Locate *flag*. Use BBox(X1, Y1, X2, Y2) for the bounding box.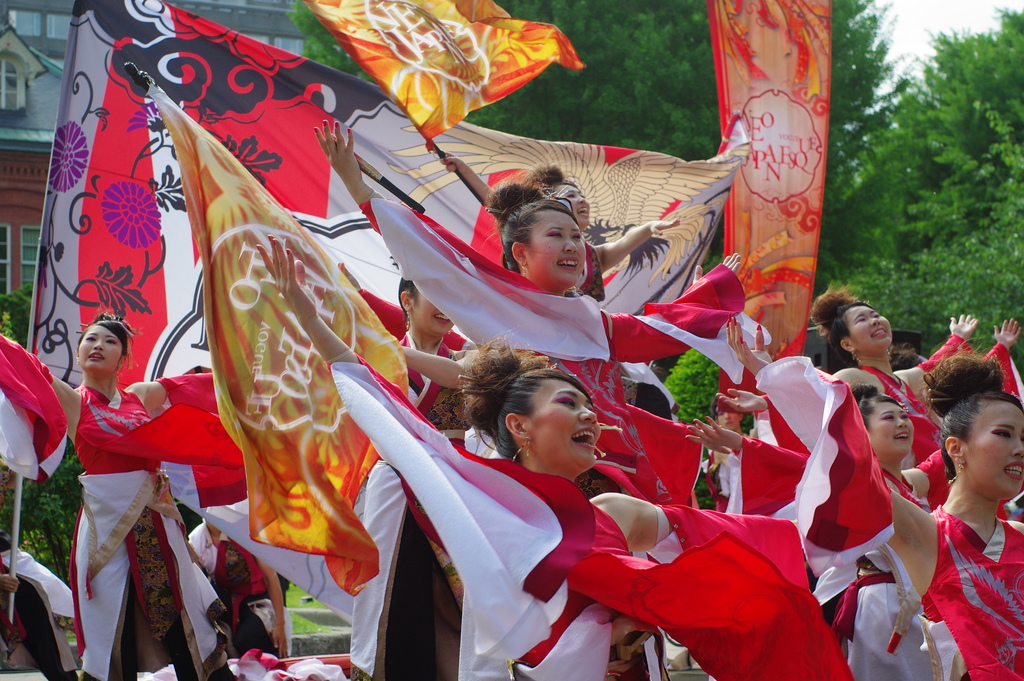
BBox(296, 0, 584, 149).
